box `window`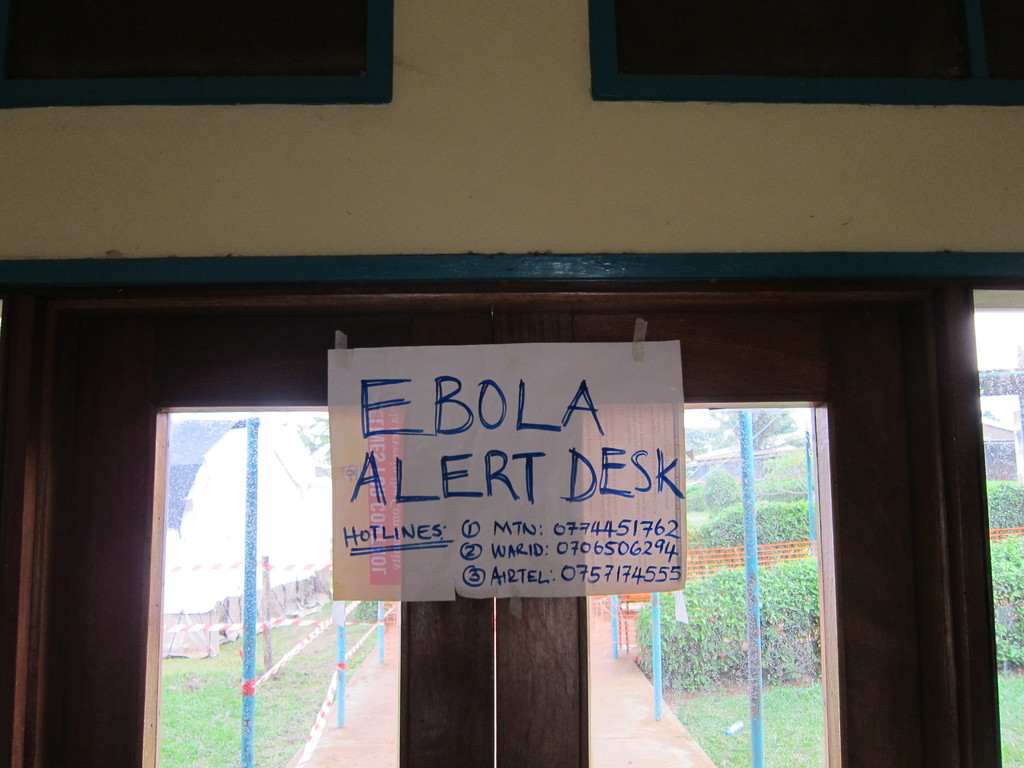
<bbox>972, 278, 1023, 767</bbox>
